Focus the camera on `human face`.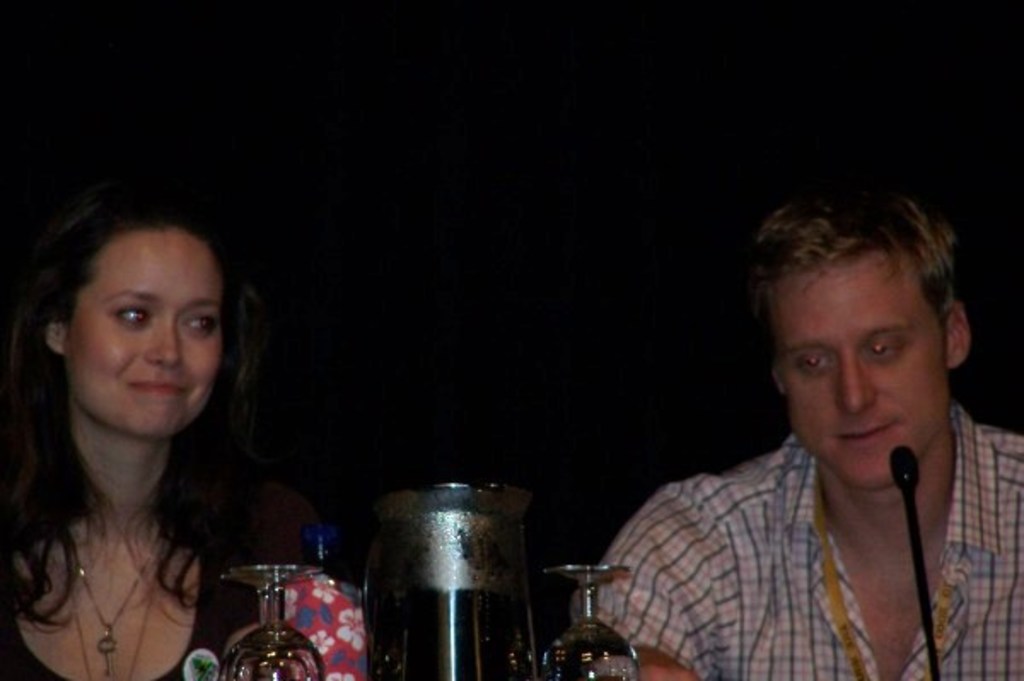
Focus region: (x1=766, y1=251, x2=947, y2=490).
